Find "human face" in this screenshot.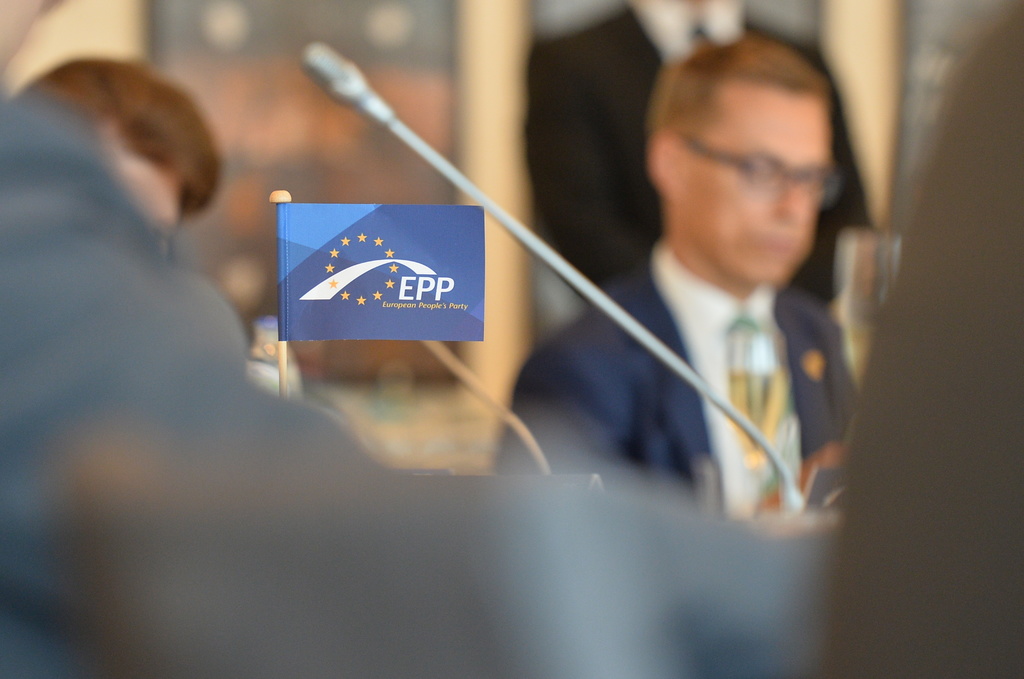
The bounding box for "human face" is {"x1": 125, "y1": 156, "x2": 184, "y2": 235}.
